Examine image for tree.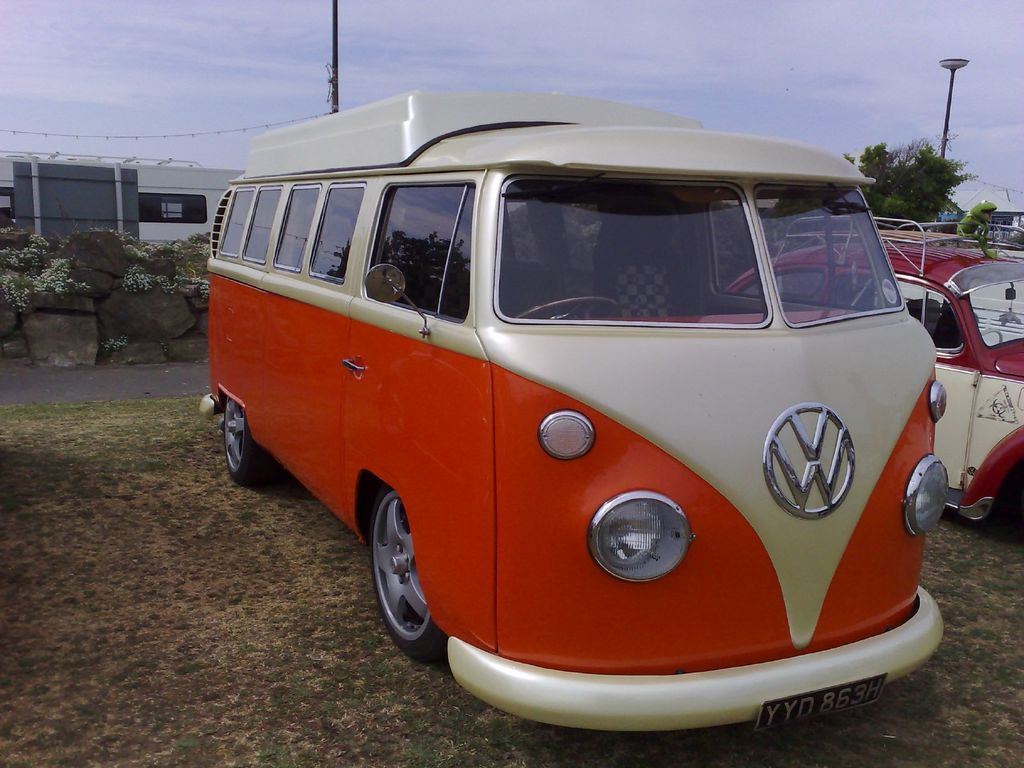
Examination result: 875,103,968,212.
